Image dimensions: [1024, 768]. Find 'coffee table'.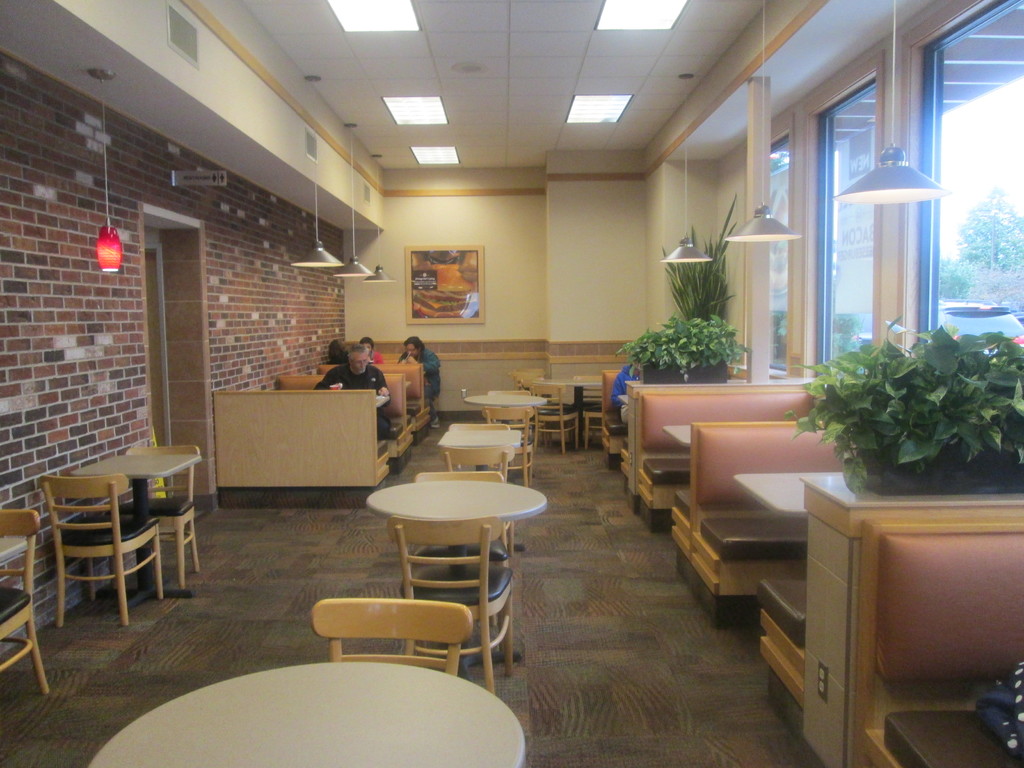
361:461:527:692.
